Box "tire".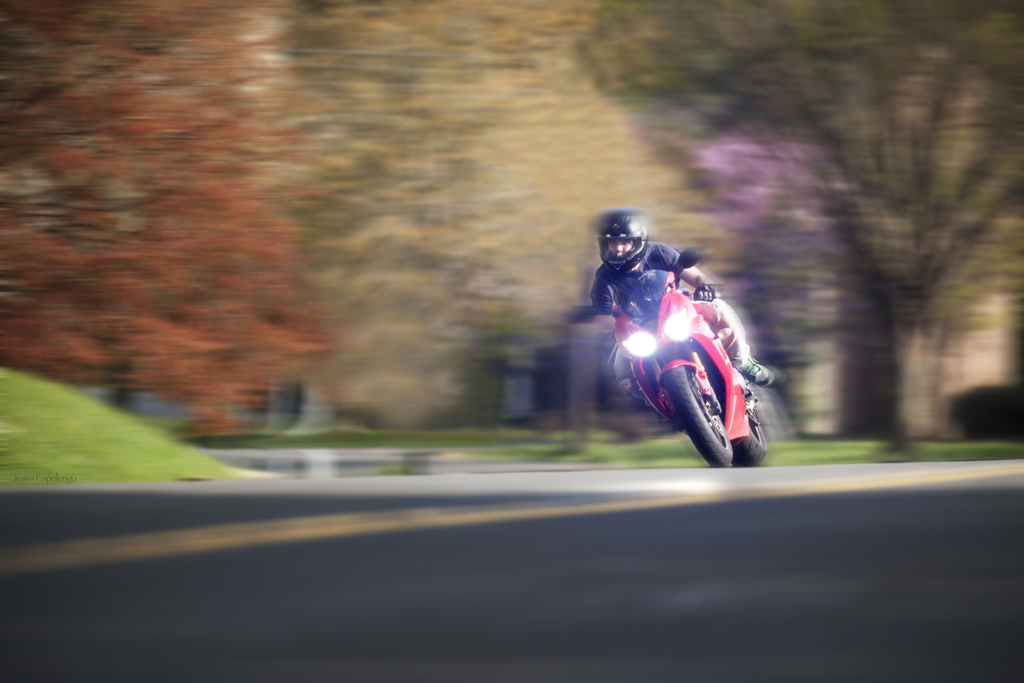
[736,415,767,466].
